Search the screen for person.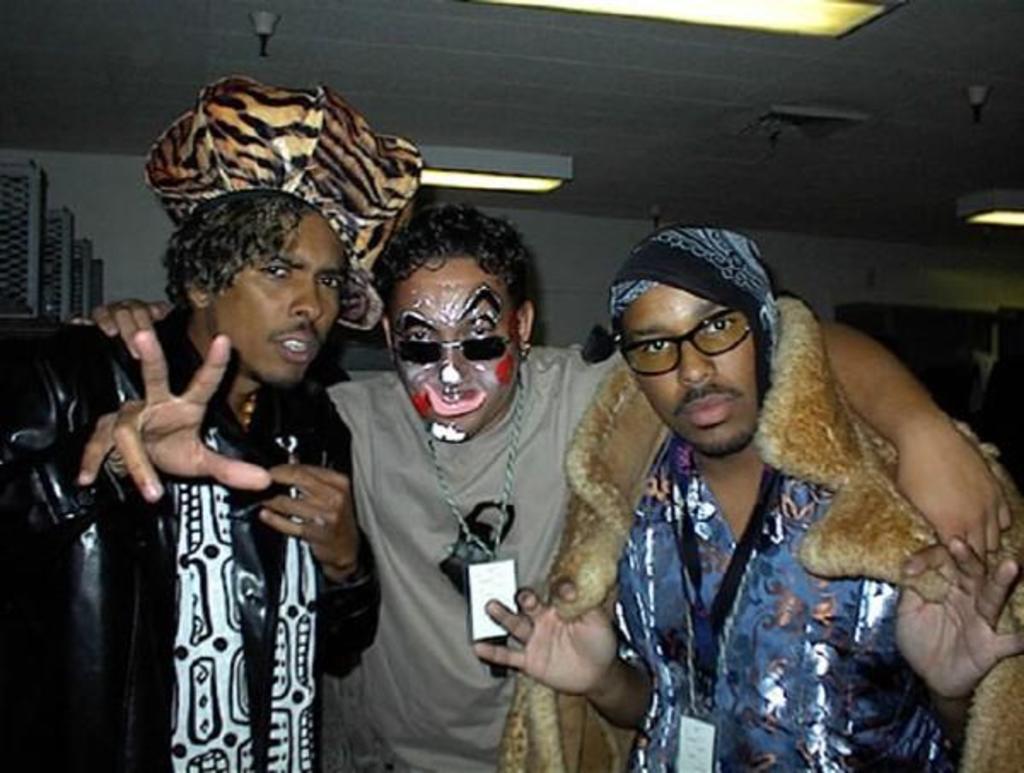
Found at <region>474, 225, 1022, 771</region>.
